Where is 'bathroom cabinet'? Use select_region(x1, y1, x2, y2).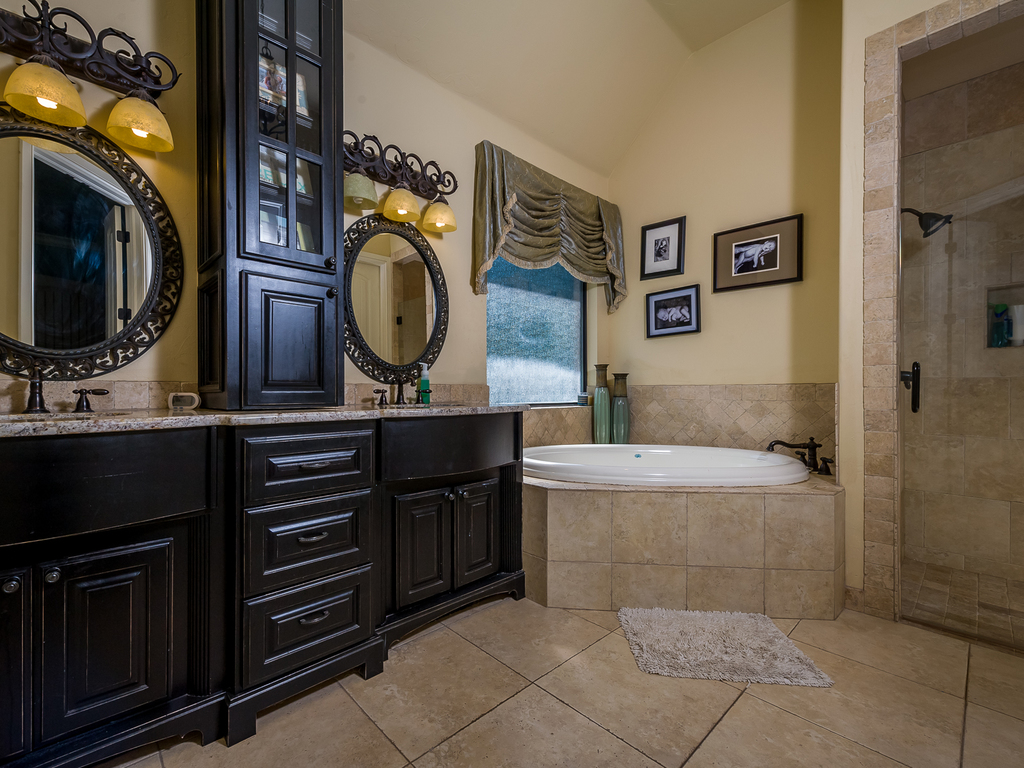
select_region(0, 394, 534, 767).
